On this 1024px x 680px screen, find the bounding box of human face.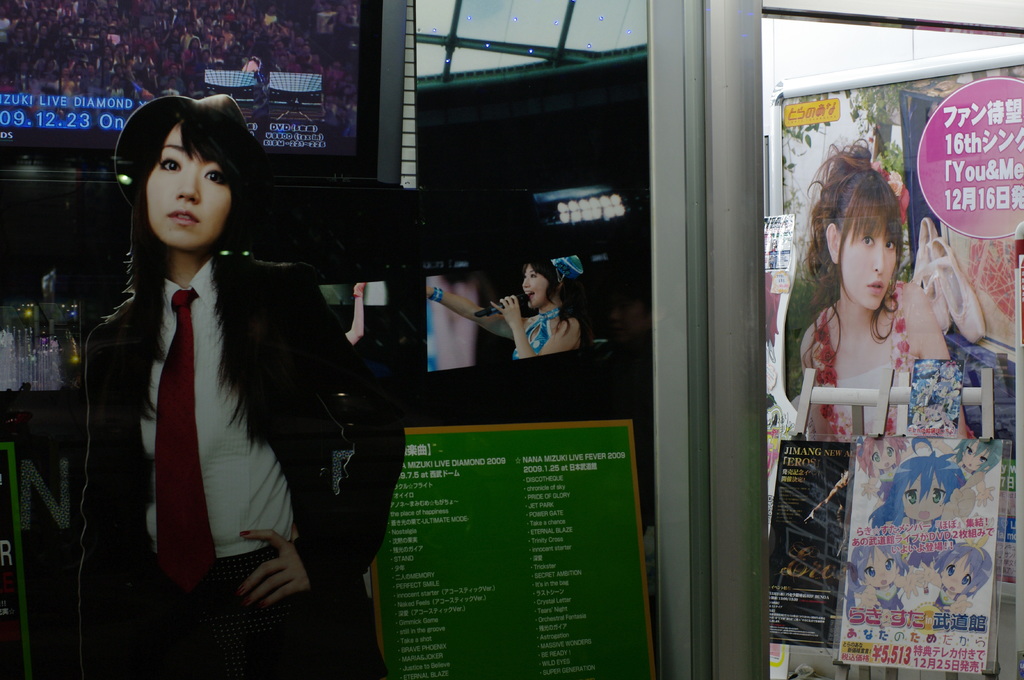
Bounding box: locate(843, 221, 899, 311).
